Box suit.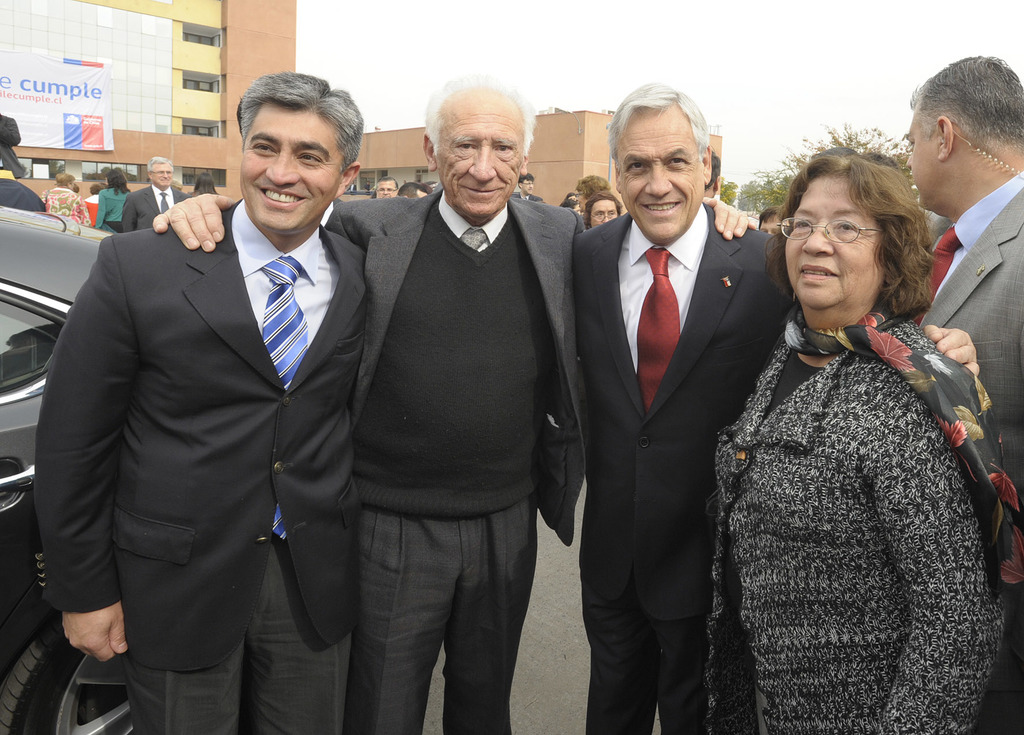
123,183,191,234.
